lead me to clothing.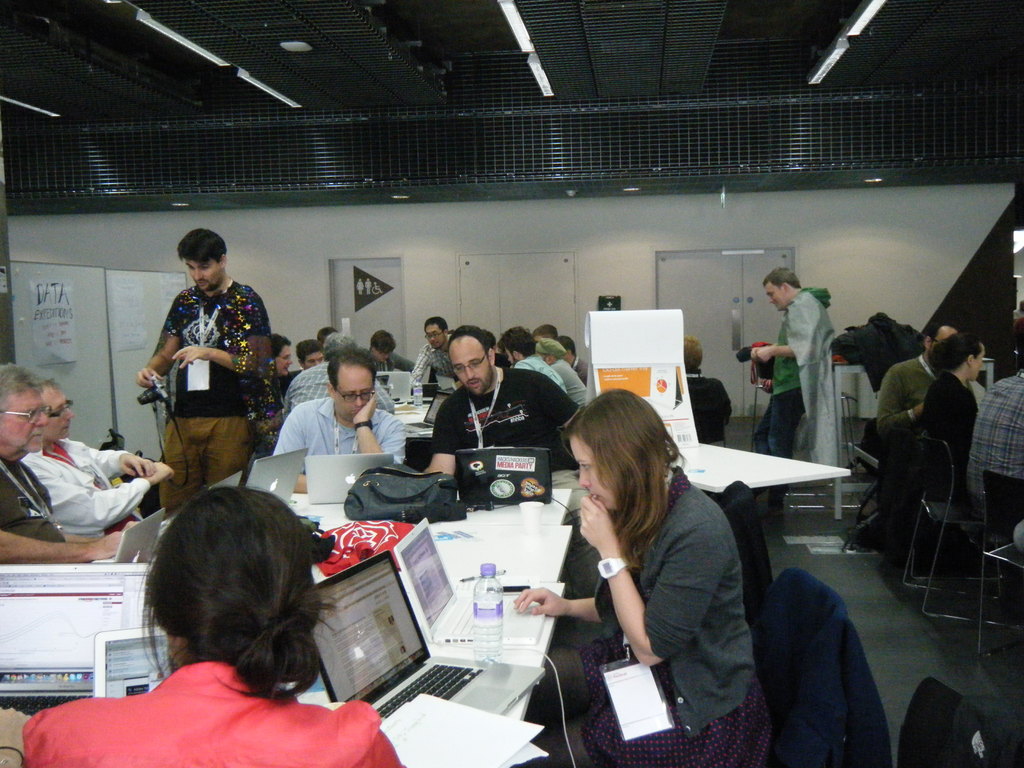
Lead to BBox(987, 371, 1023, 548).
